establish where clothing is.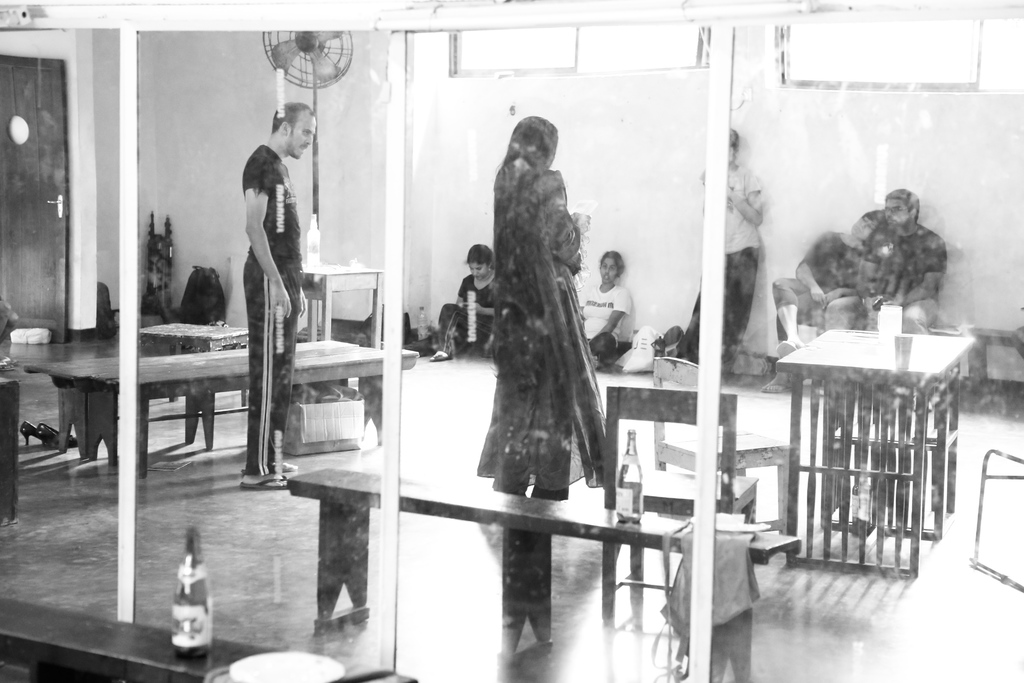
Established at {"left": 689, "top": 156, "right": 769, "bottom": 366}.
